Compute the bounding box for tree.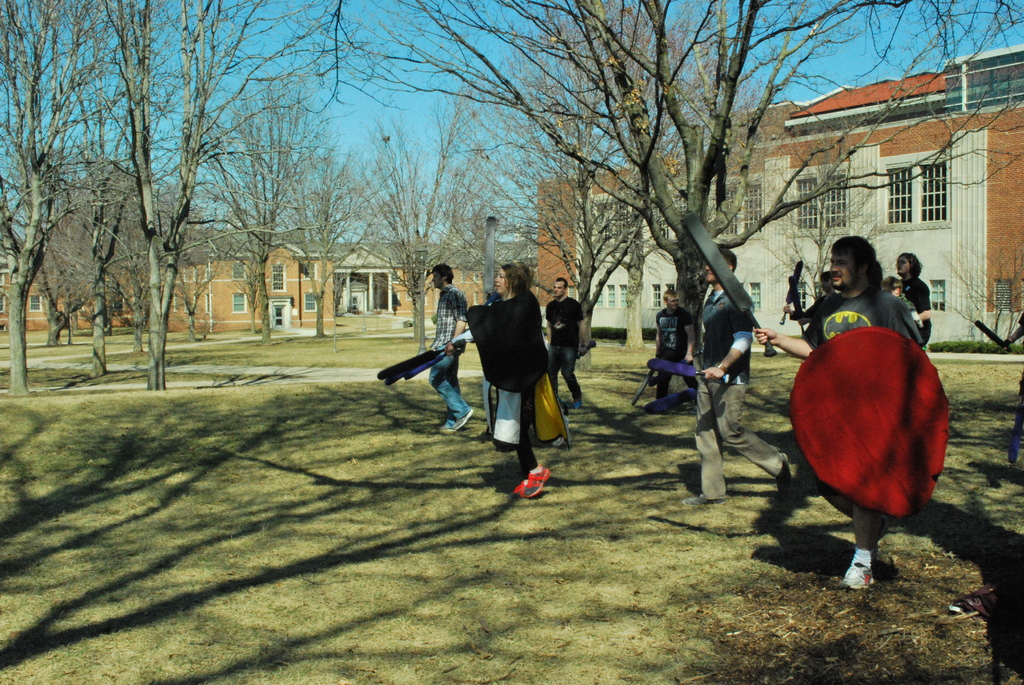
<bbox>451, 63, 562, 317</bbox>.
